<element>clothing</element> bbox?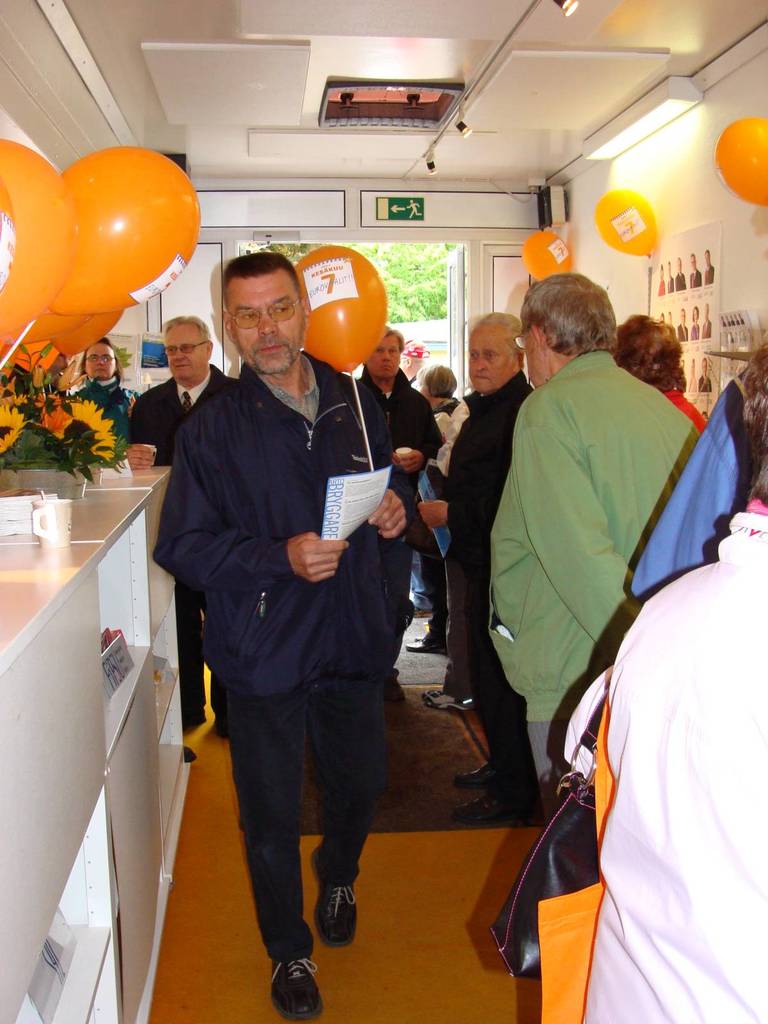
[351, 369, 447, 646]
